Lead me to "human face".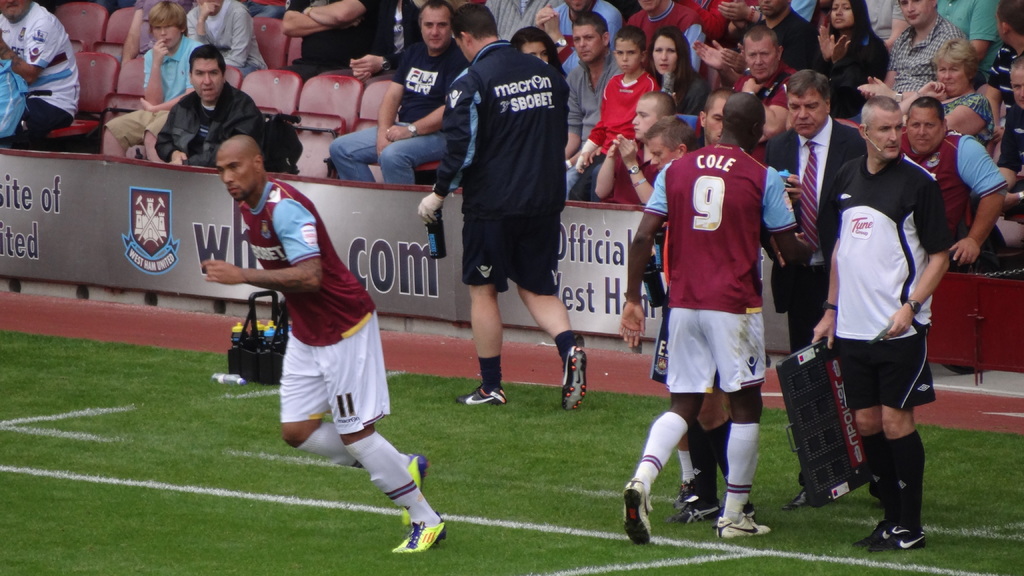
Lead to [615,36,641,75].
